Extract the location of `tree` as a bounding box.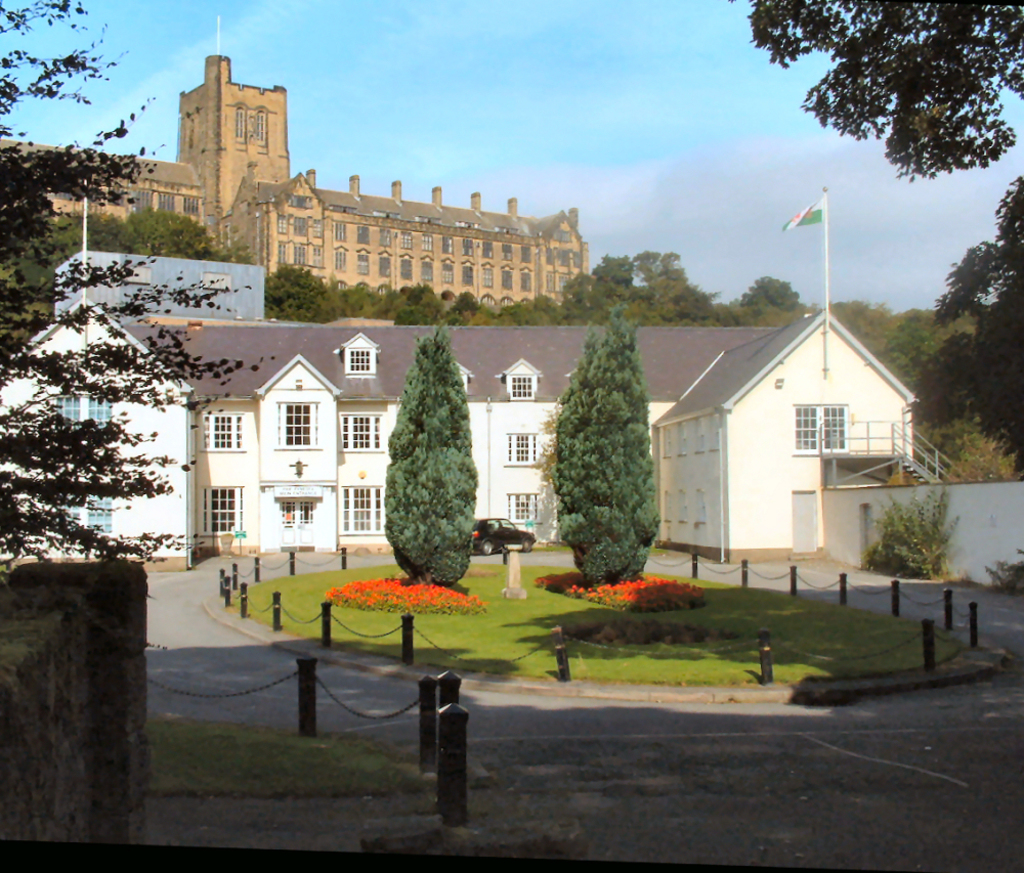
locate(904, 163, 1023, 485).
